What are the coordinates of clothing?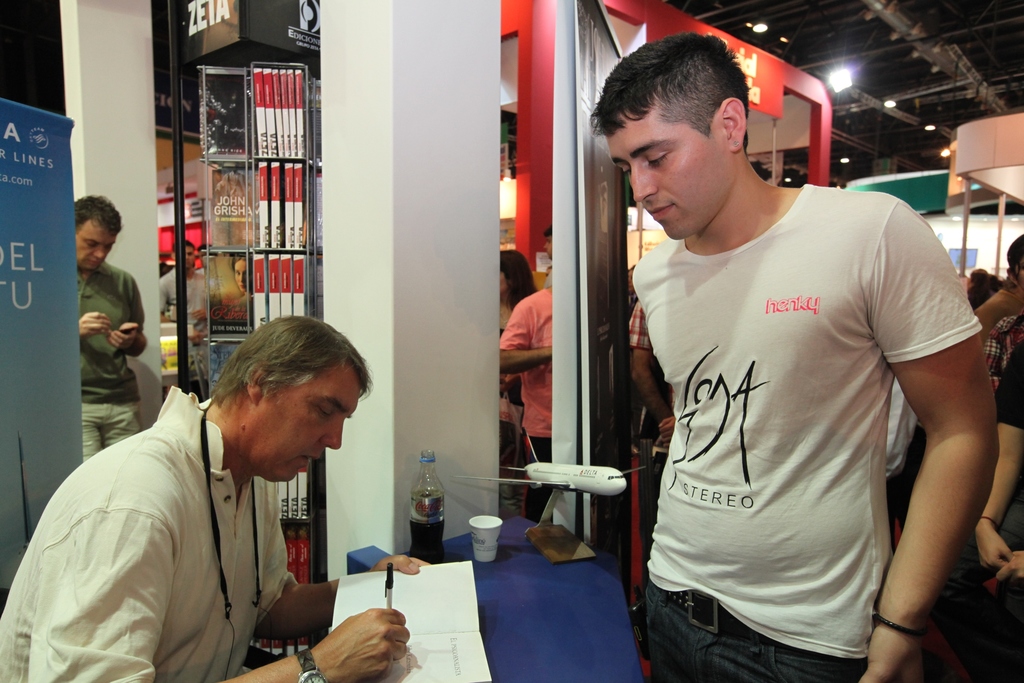
{"left": 979, "top": 288, "right": 1023, "bottom": 426}.
